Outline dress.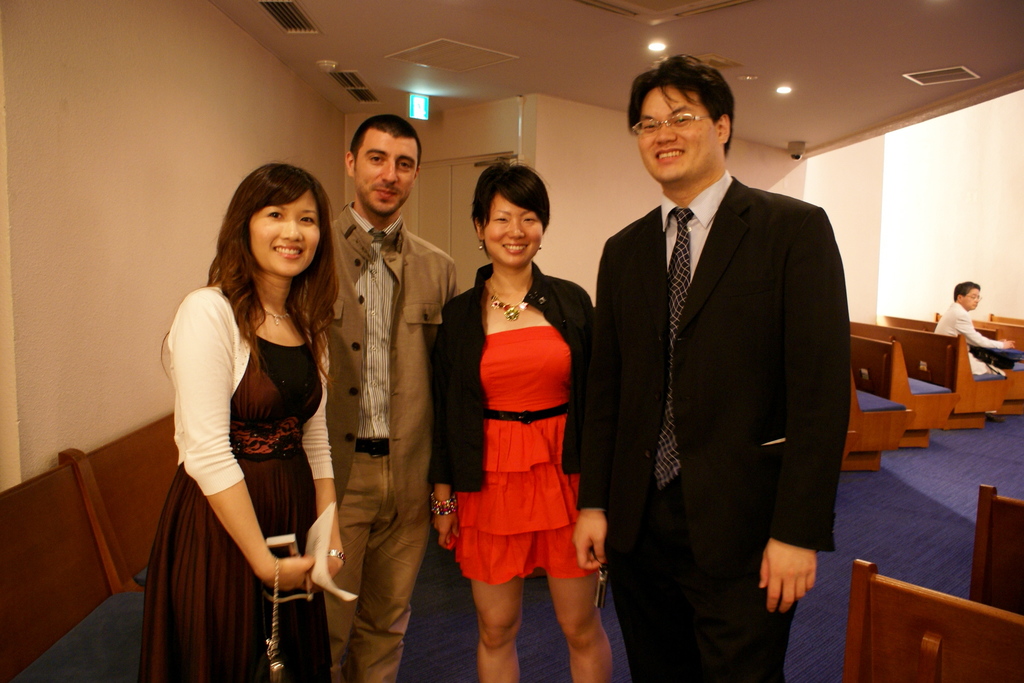
Outline: rect(144, 281, 334, 682).
